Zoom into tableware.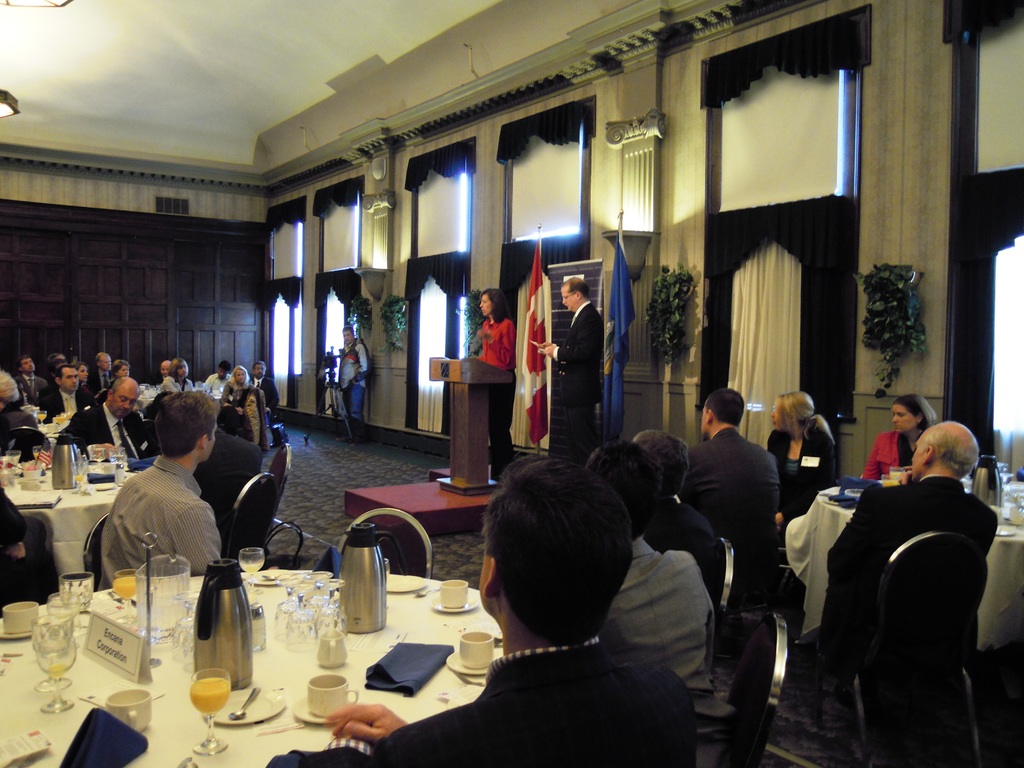
Zoom target: {"left": 114, "top": 464, "right": 124, "bottom": 486}.
